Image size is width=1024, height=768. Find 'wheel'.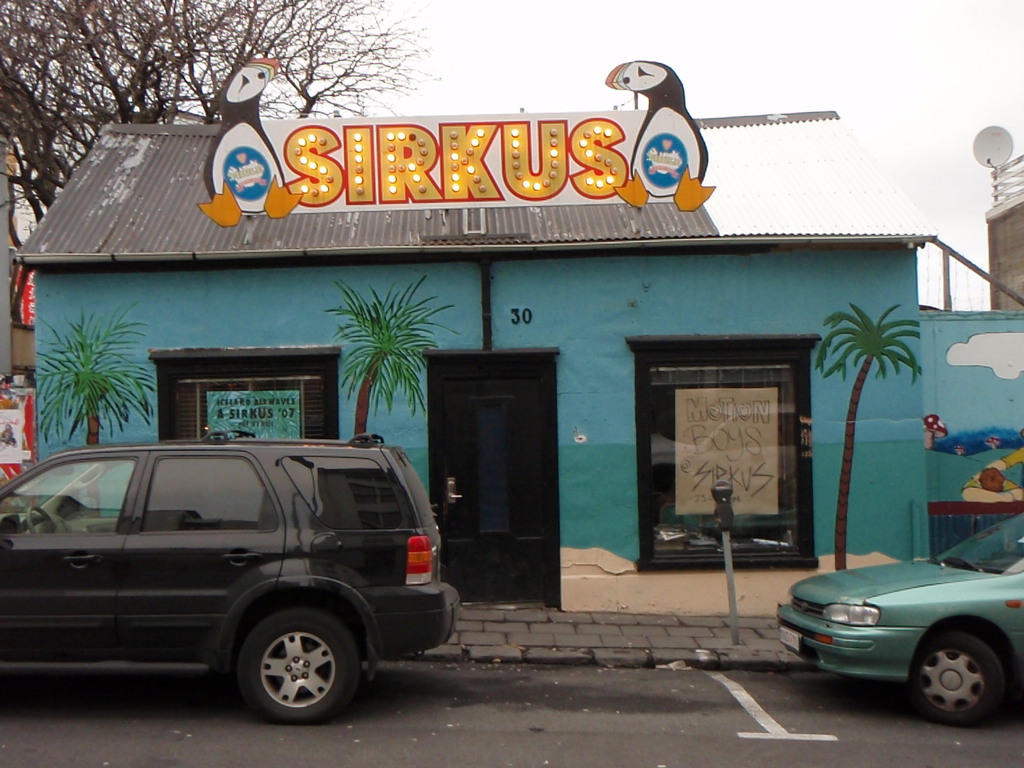
pyautogui.locateOnScreen(236, 605, 362, 725).
